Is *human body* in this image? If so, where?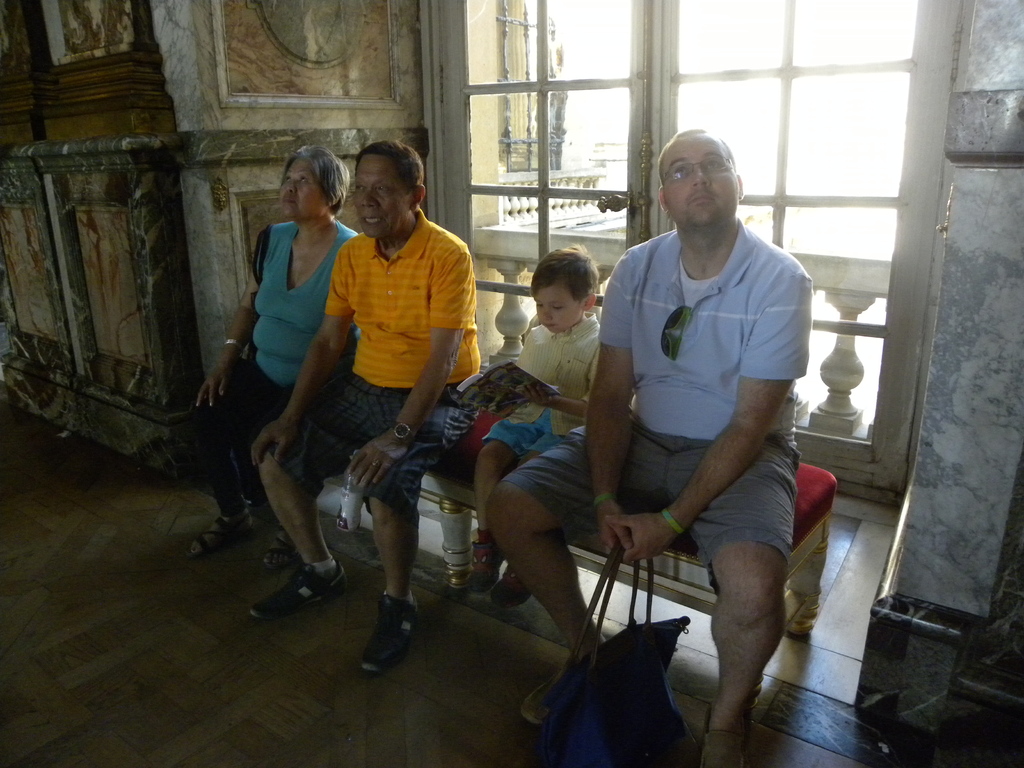
Yes, at Rect(485, 230, 599, 607).
